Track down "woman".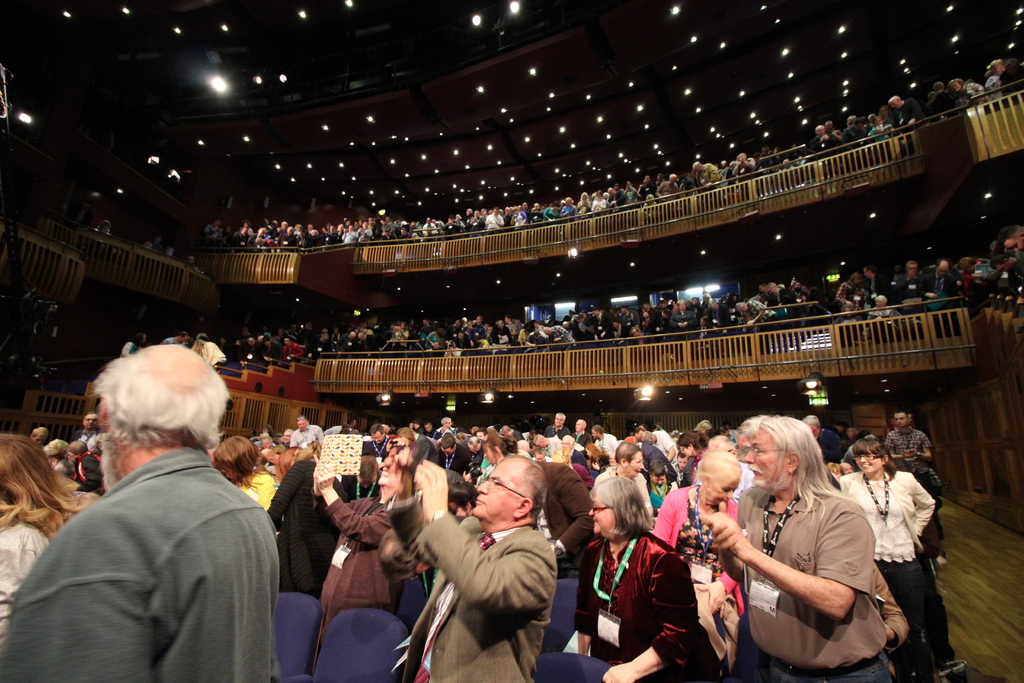
Tracked to [573, 475, 700, 682].
